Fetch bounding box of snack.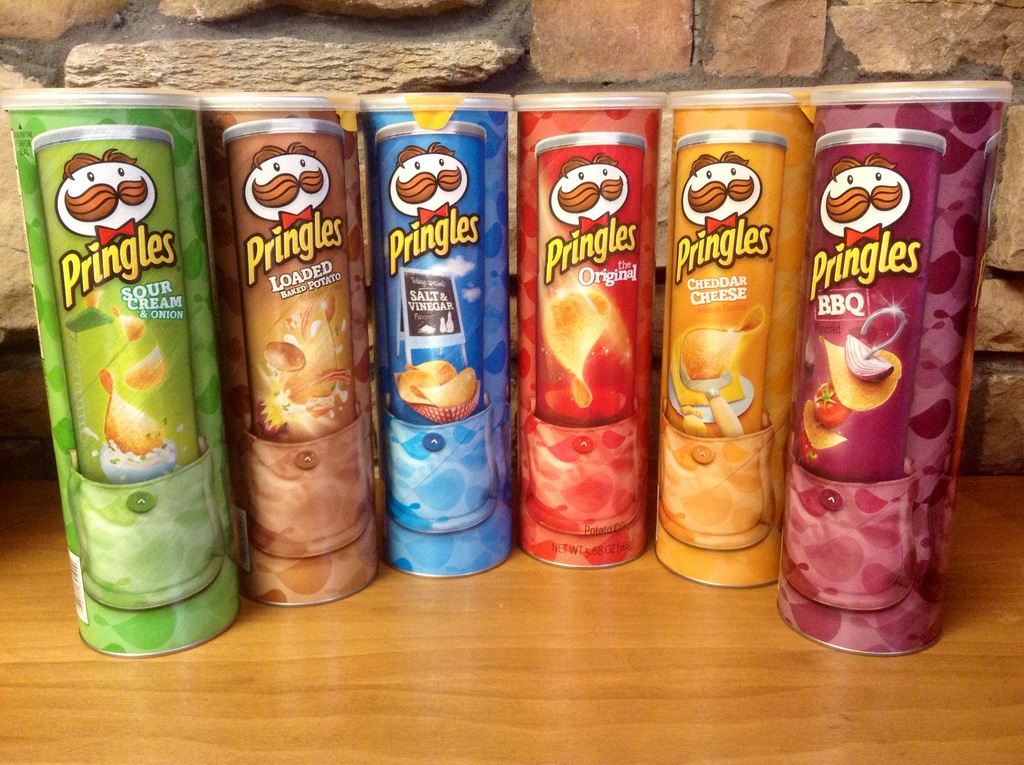
Bbox: crop(648, 83, 822, 593).
